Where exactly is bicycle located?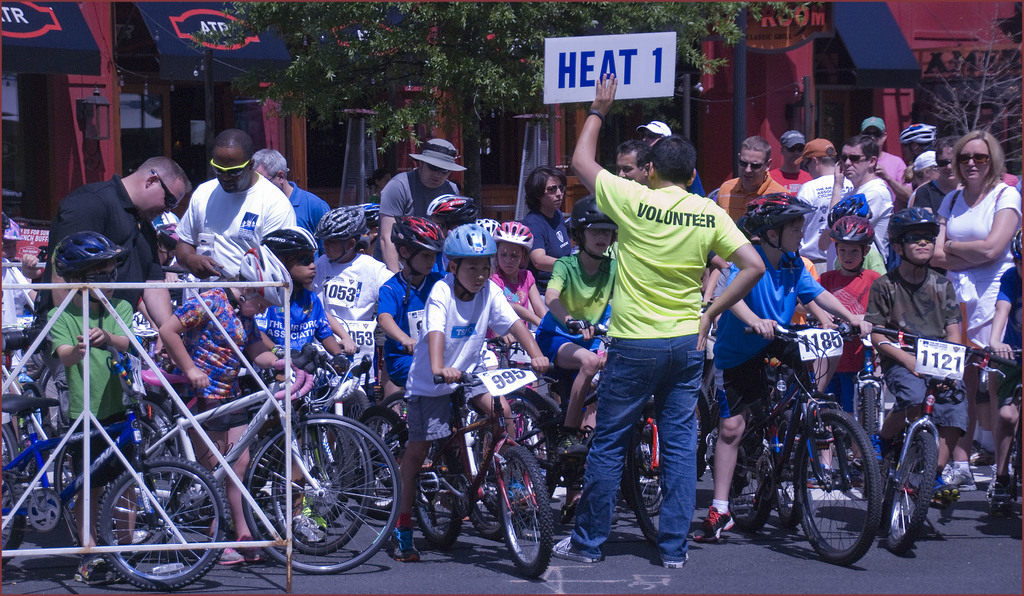
Its bounding box is <box>701,319,909,559</box>.
